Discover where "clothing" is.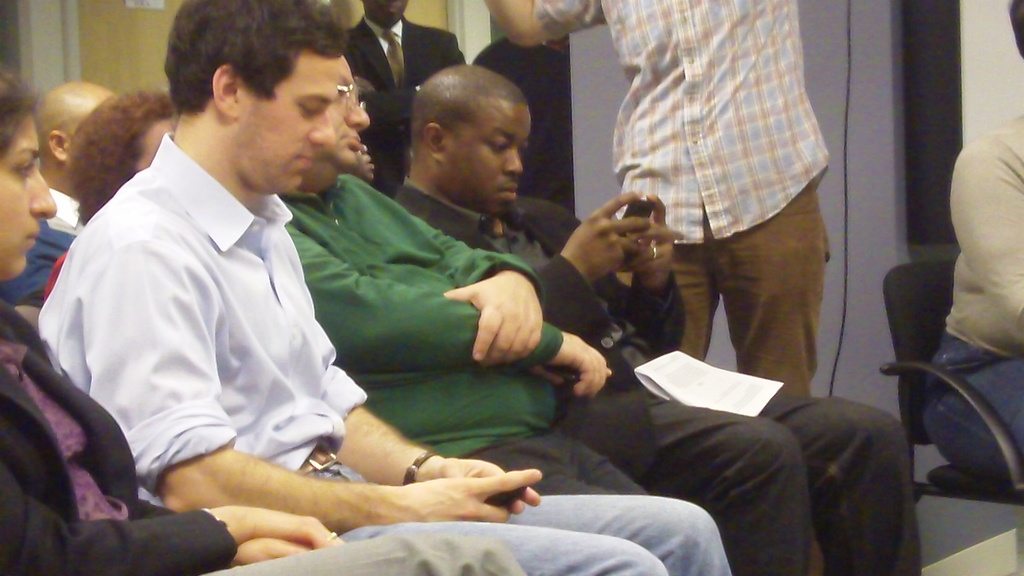
Discovered at 0 305 513 575.
